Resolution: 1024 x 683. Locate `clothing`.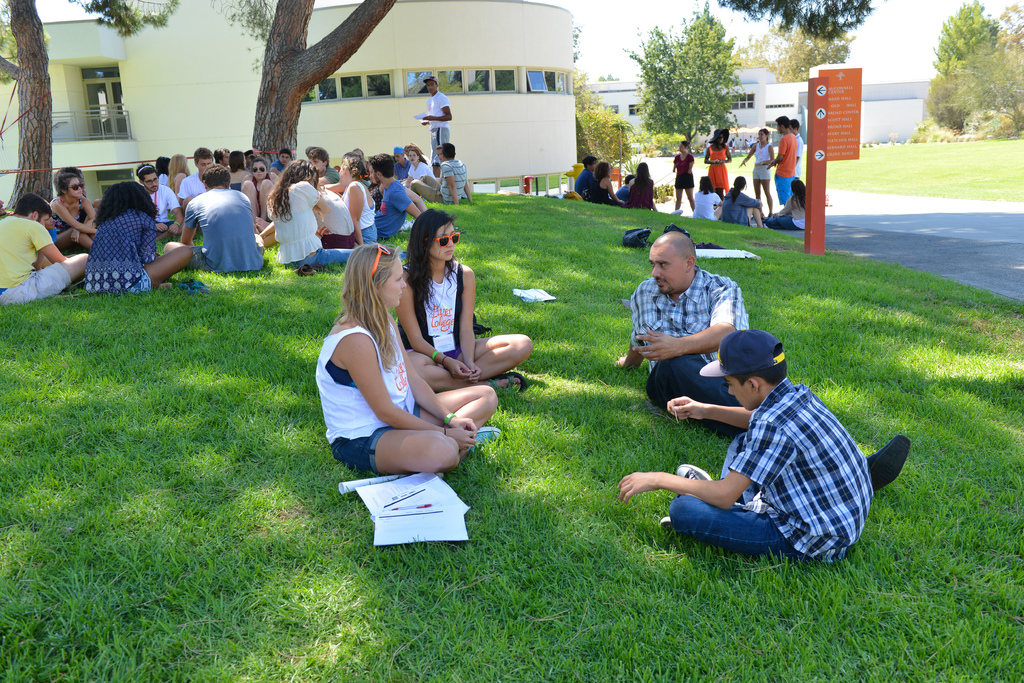
<bbox>154, 177, 178, 223</bbox>.
